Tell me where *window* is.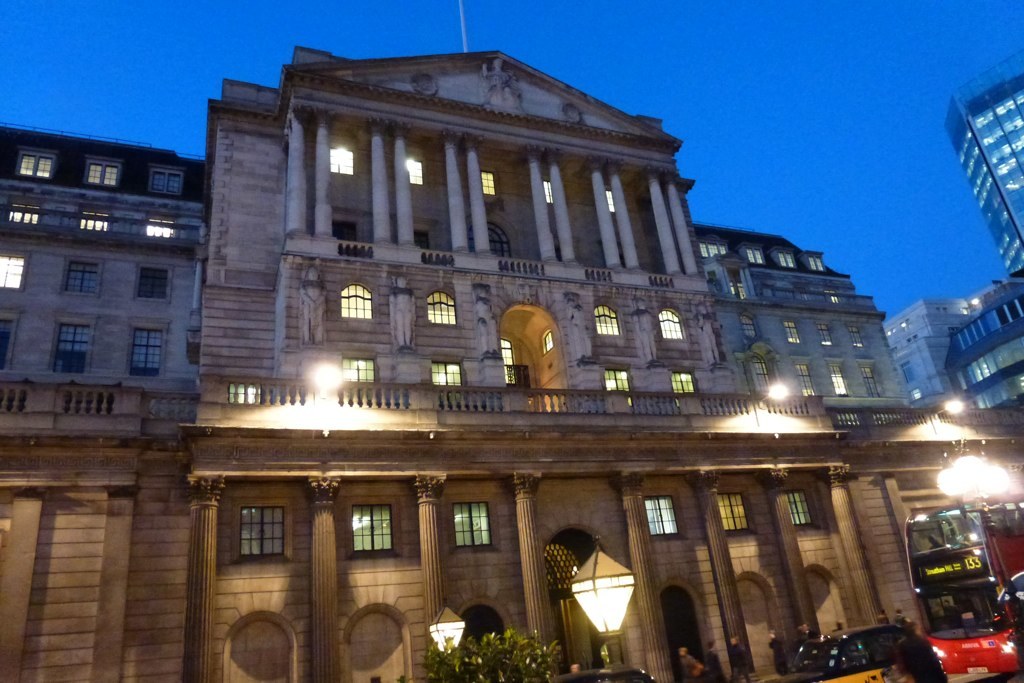
*window* is at detection(0, 310, 19, 364).
